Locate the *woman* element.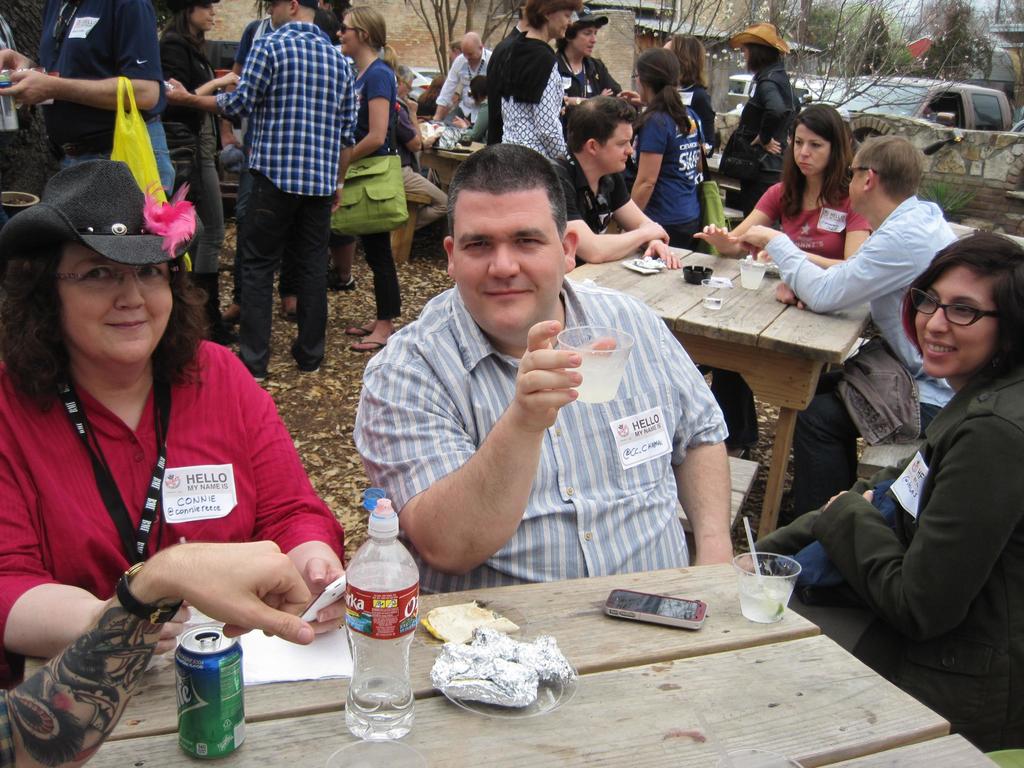
Element bbox: pyautogui.locateOnScreen(695, 102, 862, 461).
